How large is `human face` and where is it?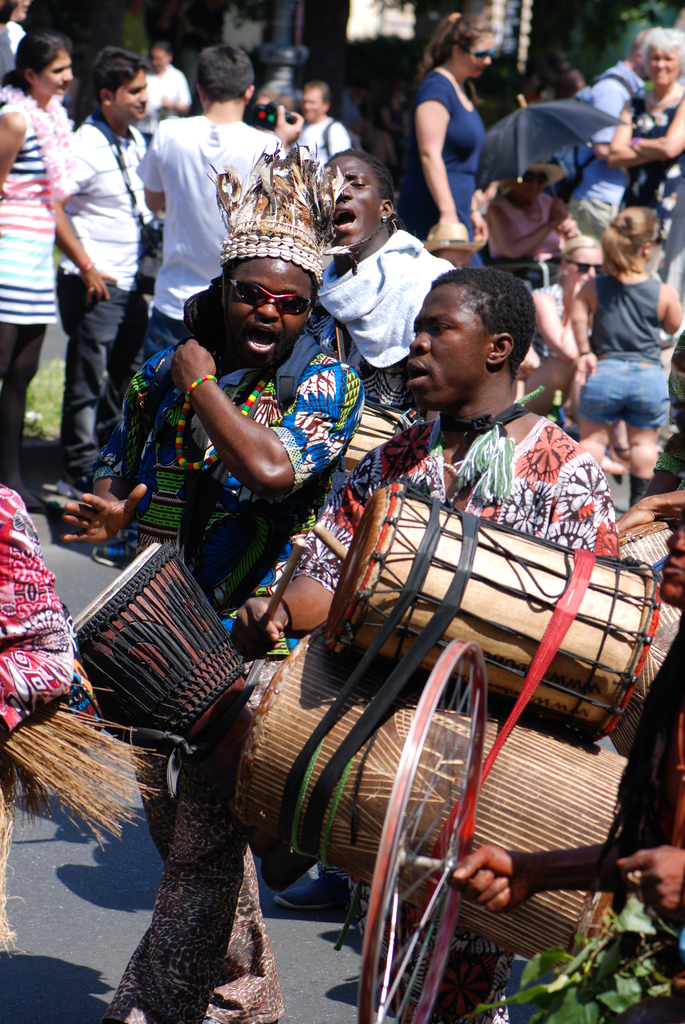
Bounding box: l=120, t=69, r=141, b=125.
